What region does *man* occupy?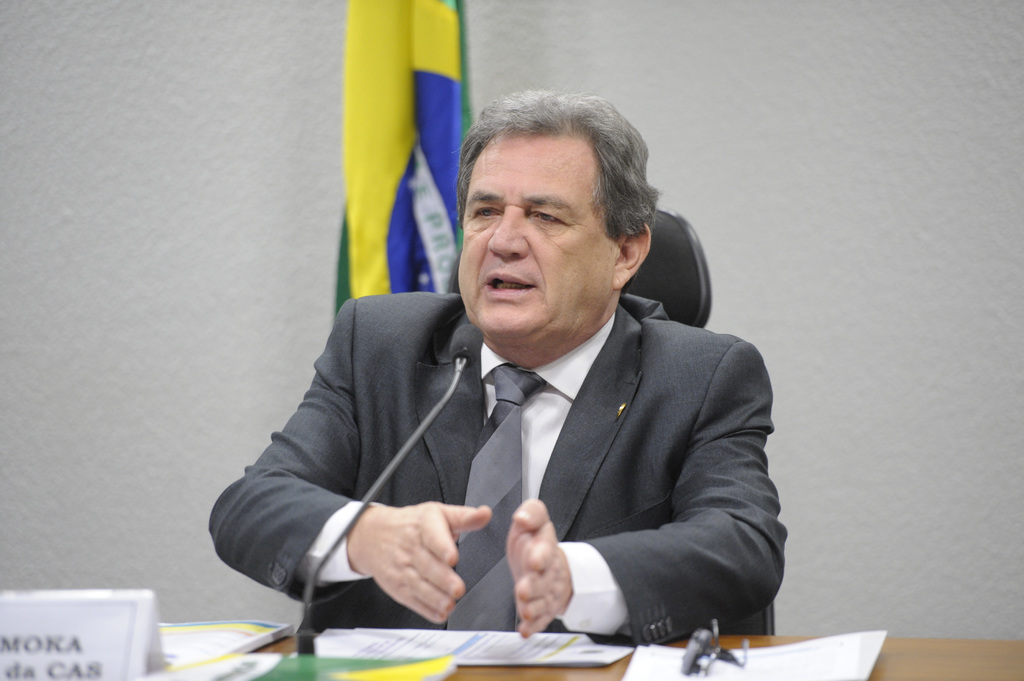
[207,83,782,647].
